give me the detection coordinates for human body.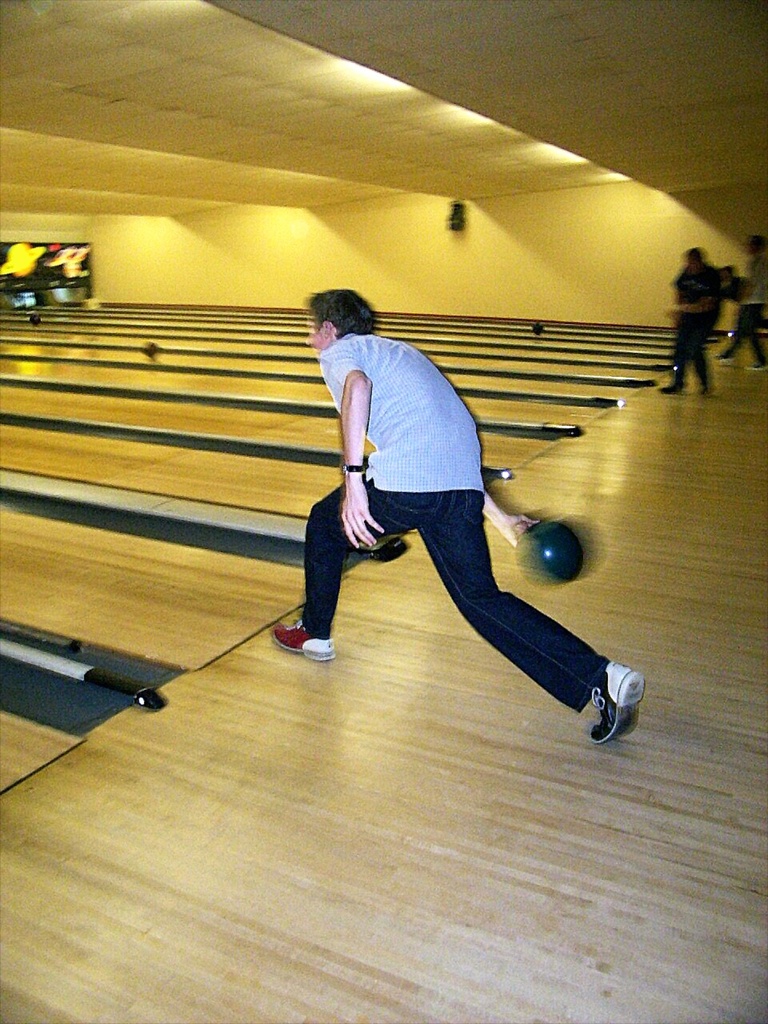
x1=714, y1=269, x2=756, y2=380.
